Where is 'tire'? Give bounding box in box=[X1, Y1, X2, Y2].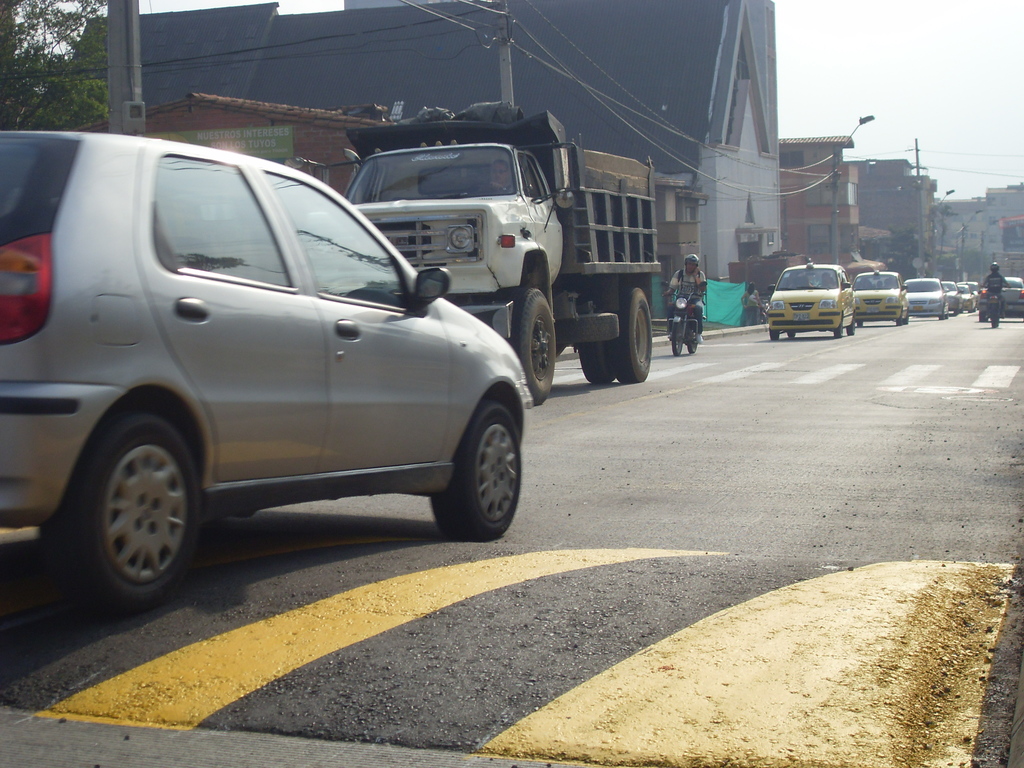
box=[432, 401, 522, 537].
